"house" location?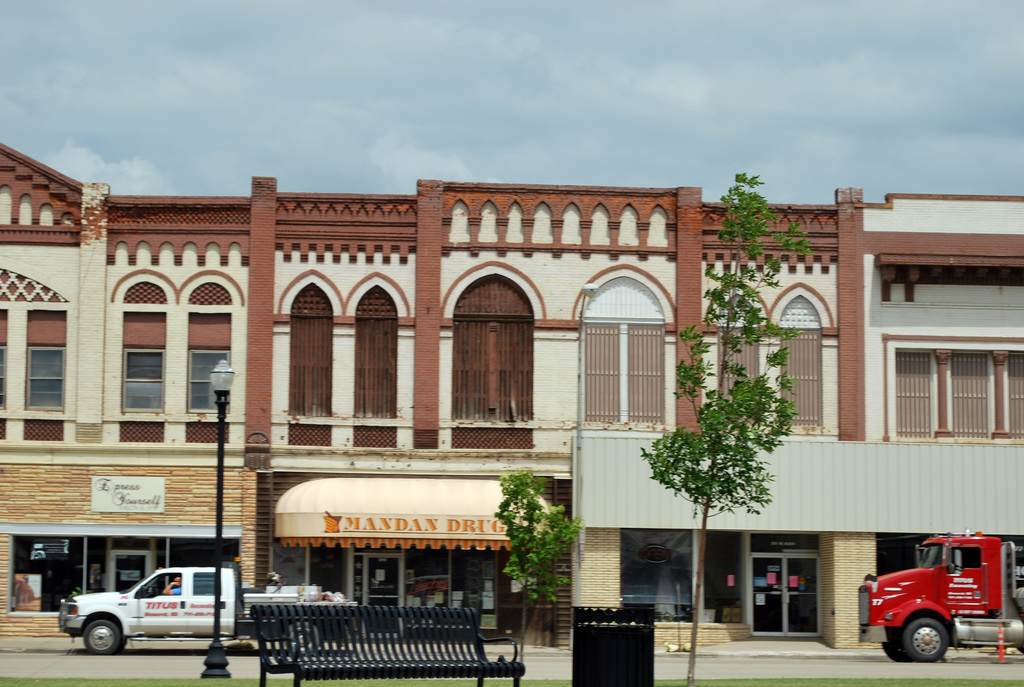
[left=8, top=146, right=1023, bottom=638]
